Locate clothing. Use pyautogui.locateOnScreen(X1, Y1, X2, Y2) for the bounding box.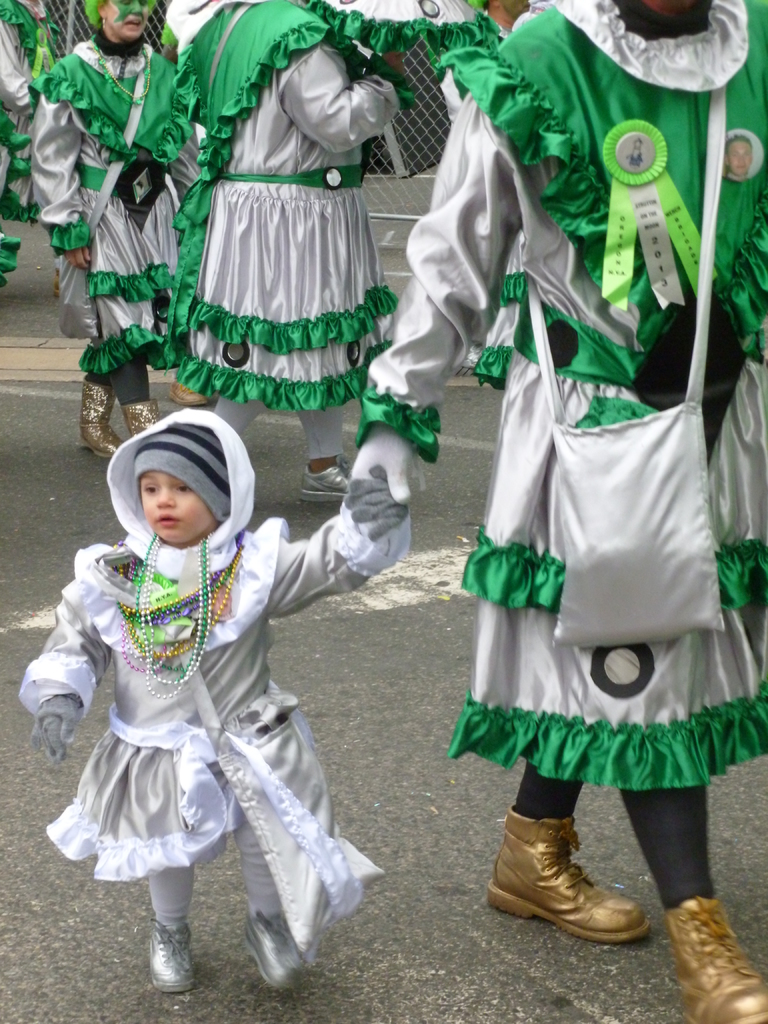
pyautogui.locateOnScreen(10, 413, 418, 974).
